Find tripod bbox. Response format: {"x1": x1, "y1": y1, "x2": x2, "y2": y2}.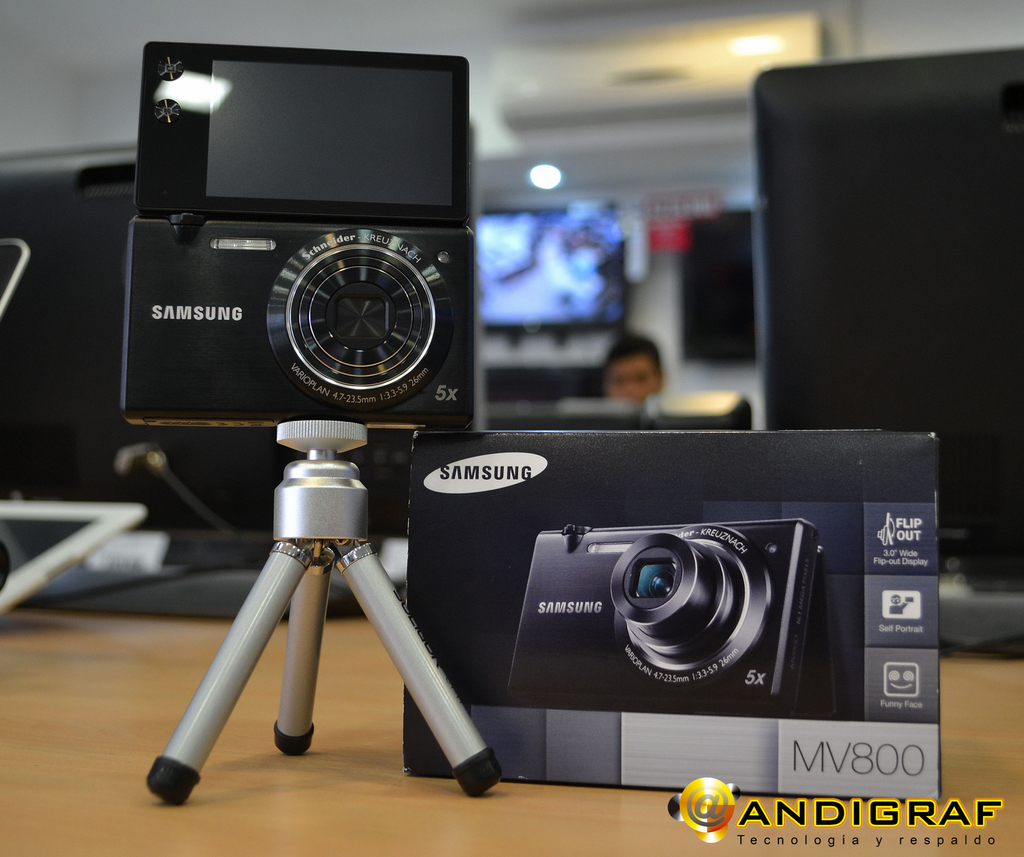
{"x1": 148, "y1": 421, "x2": 499, "y2": 806}.
